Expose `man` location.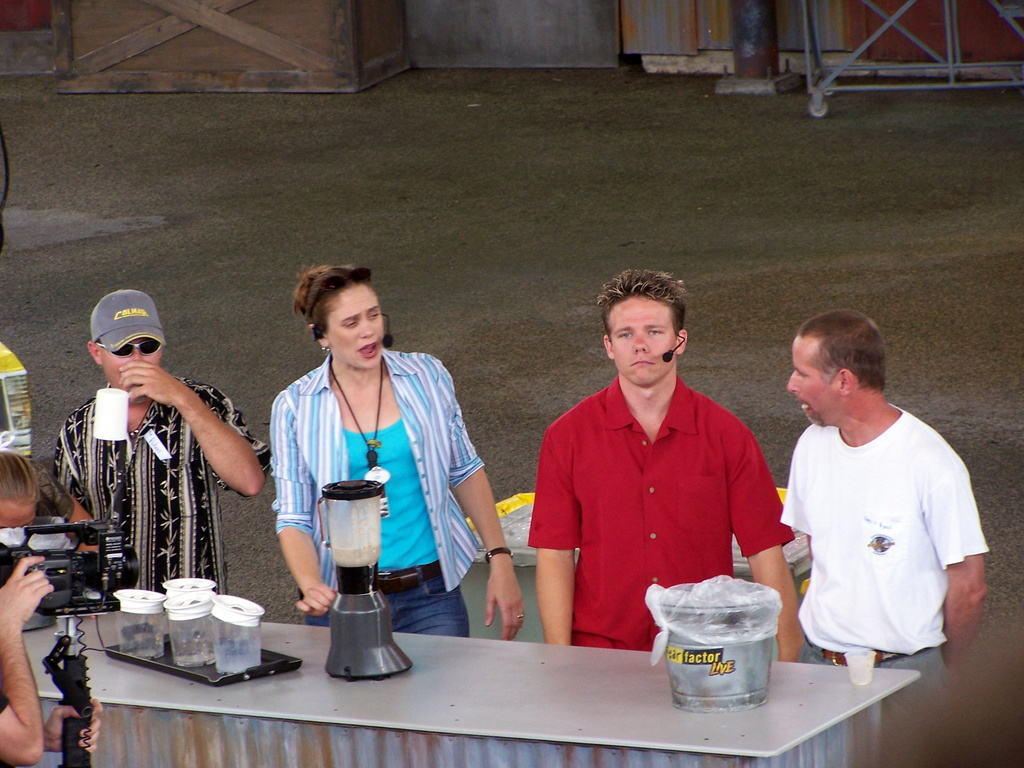
Exposed at l=522, t=268, r=798, b=671.
